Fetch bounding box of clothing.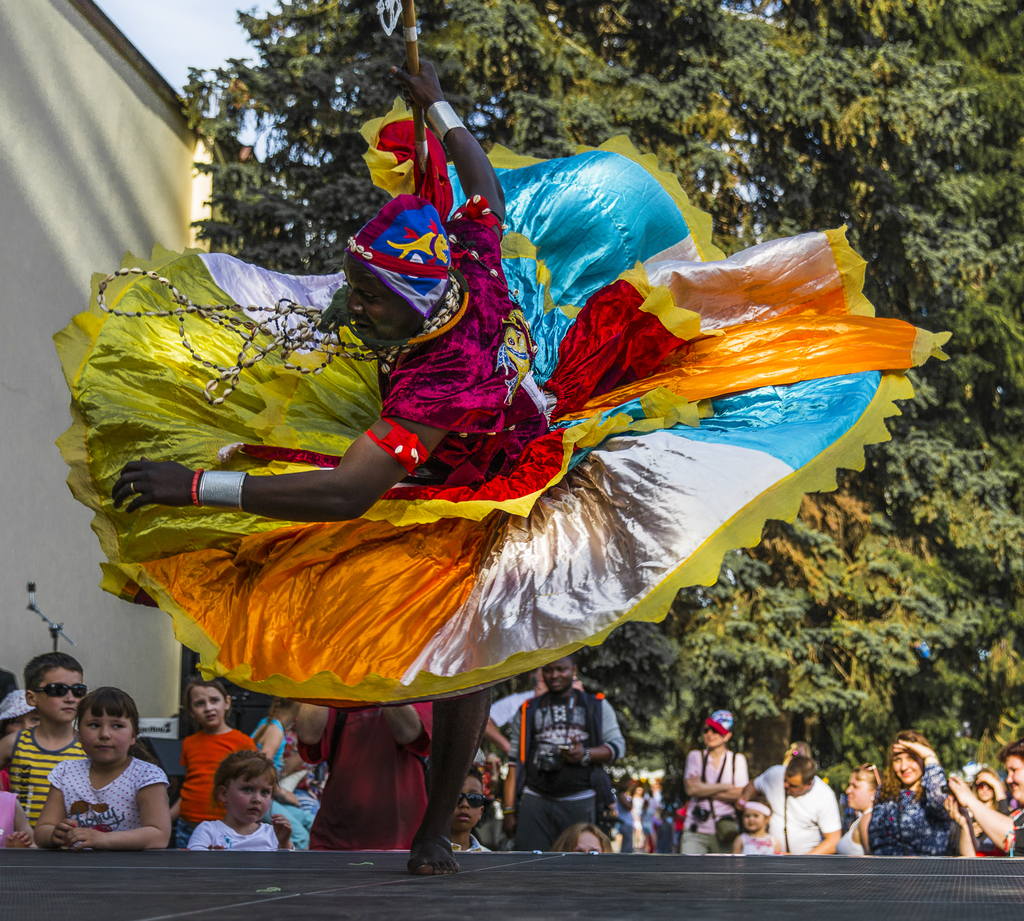
Bbox: box(861, 753, 955, 855).
